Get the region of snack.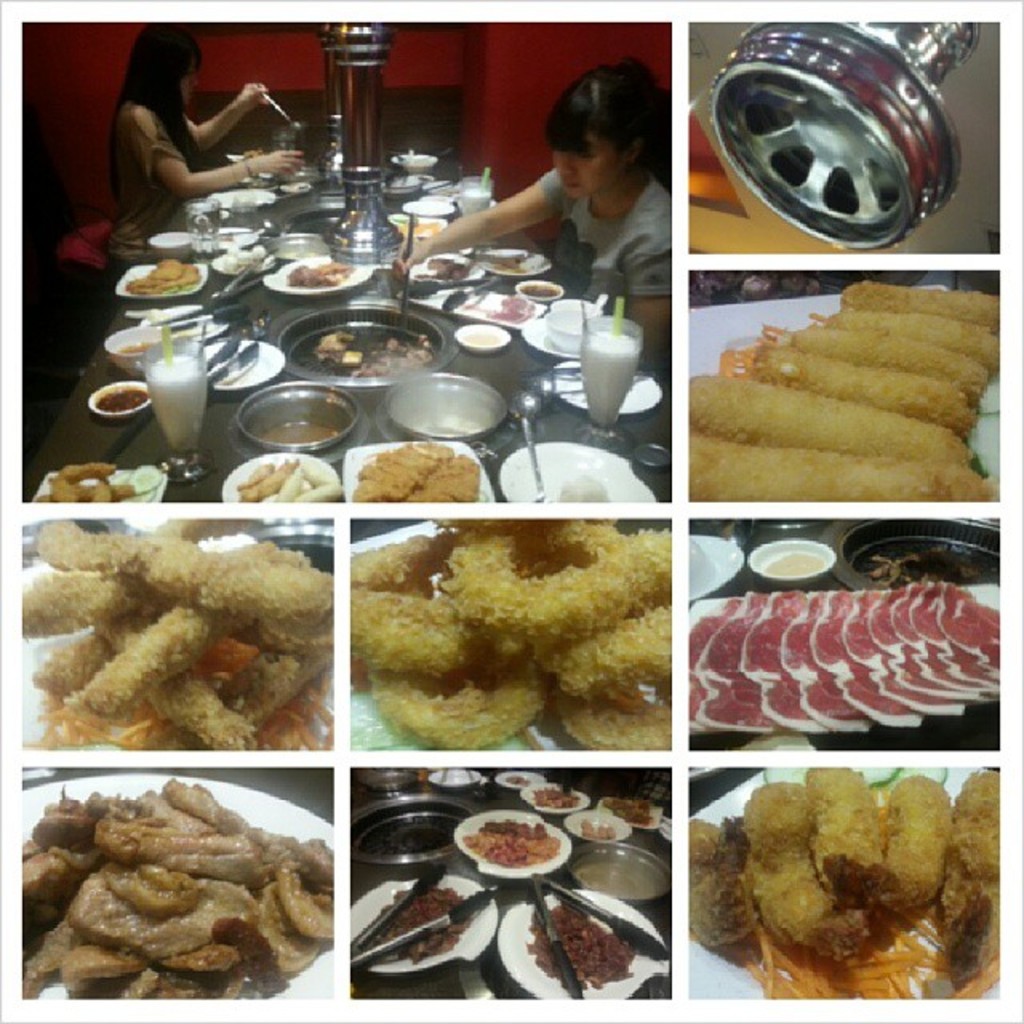
{"x1": 117, "y1": 259, "x2": 208, "y2": 306}.
